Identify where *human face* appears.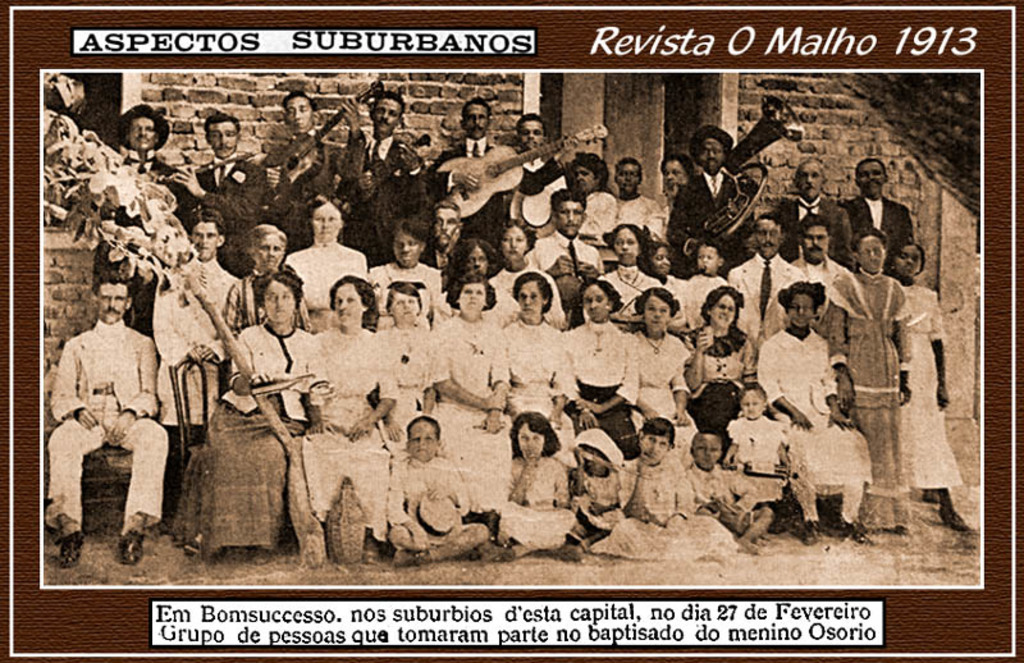
Appears at bbox=(389, 289, 415, 320).
